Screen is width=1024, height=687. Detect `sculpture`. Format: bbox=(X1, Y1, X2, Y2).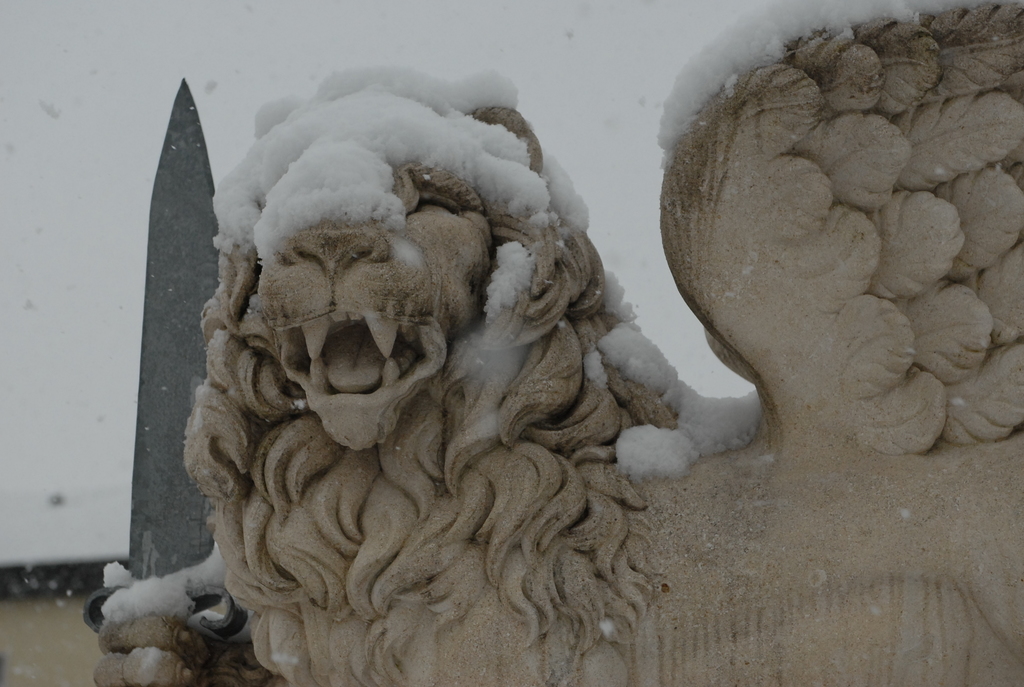
bbox=(652, 25, 1018, 498).
